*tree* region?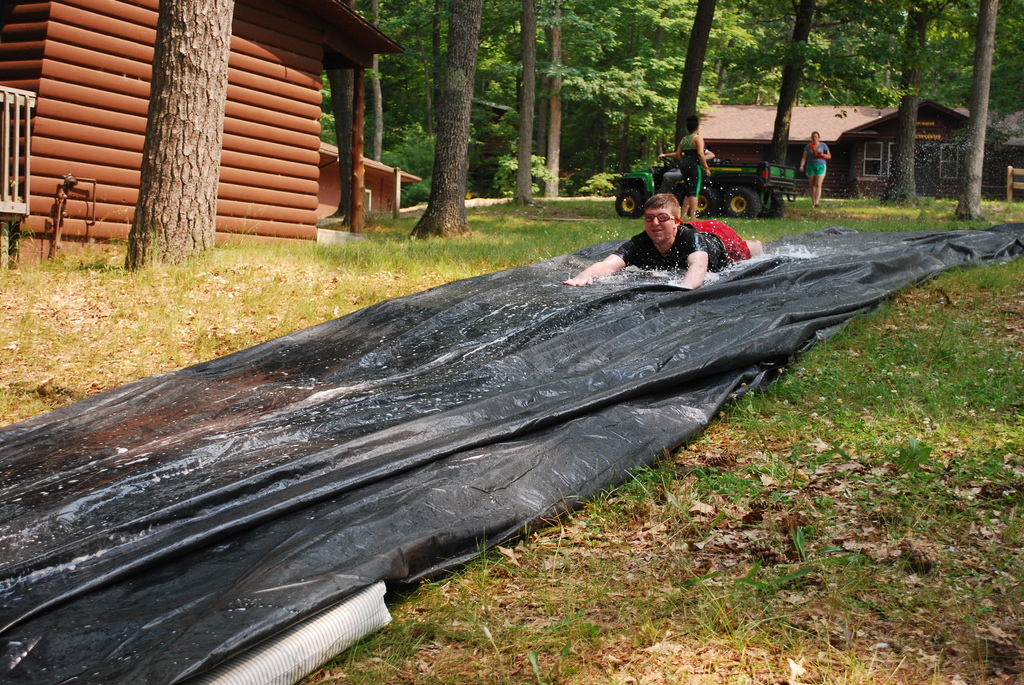
125,0,236,274
